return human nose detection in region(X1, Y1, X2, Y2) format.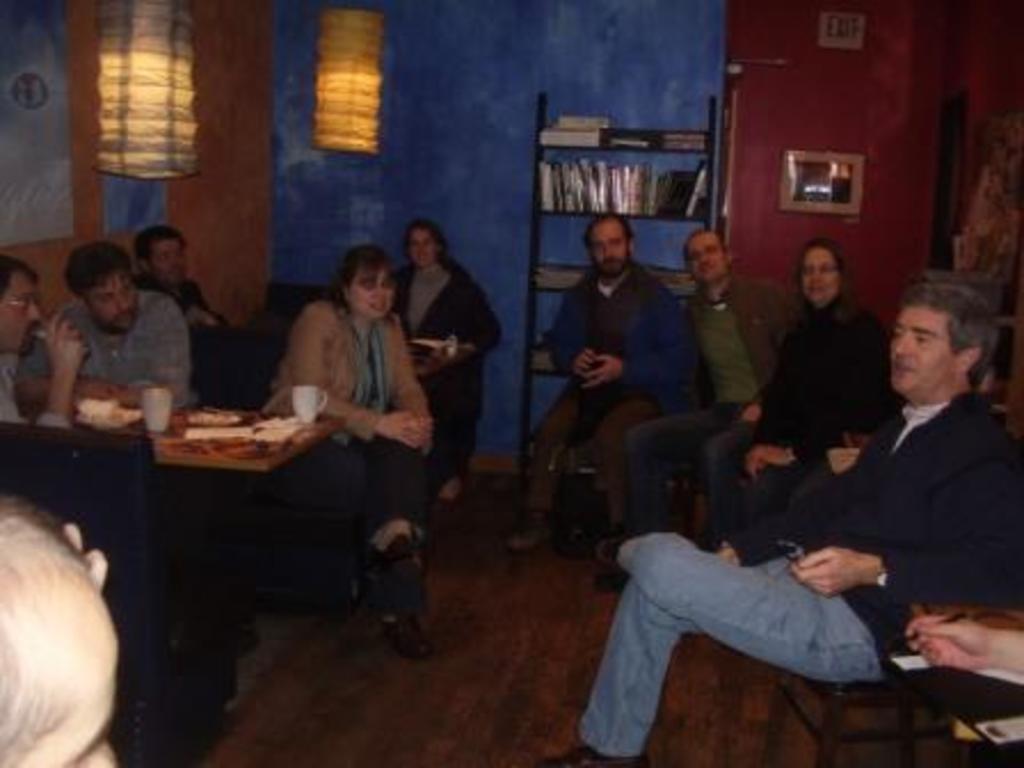
region(370, 288, 382, 302).
